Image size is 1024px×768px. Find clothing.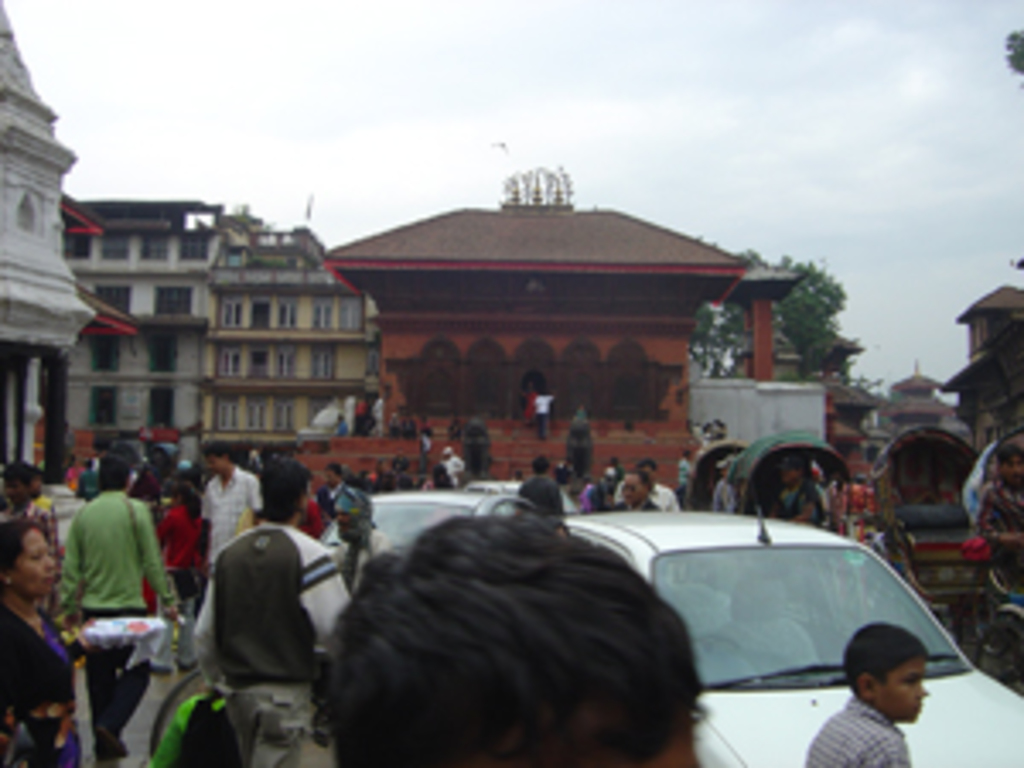
799:689:908:765.
